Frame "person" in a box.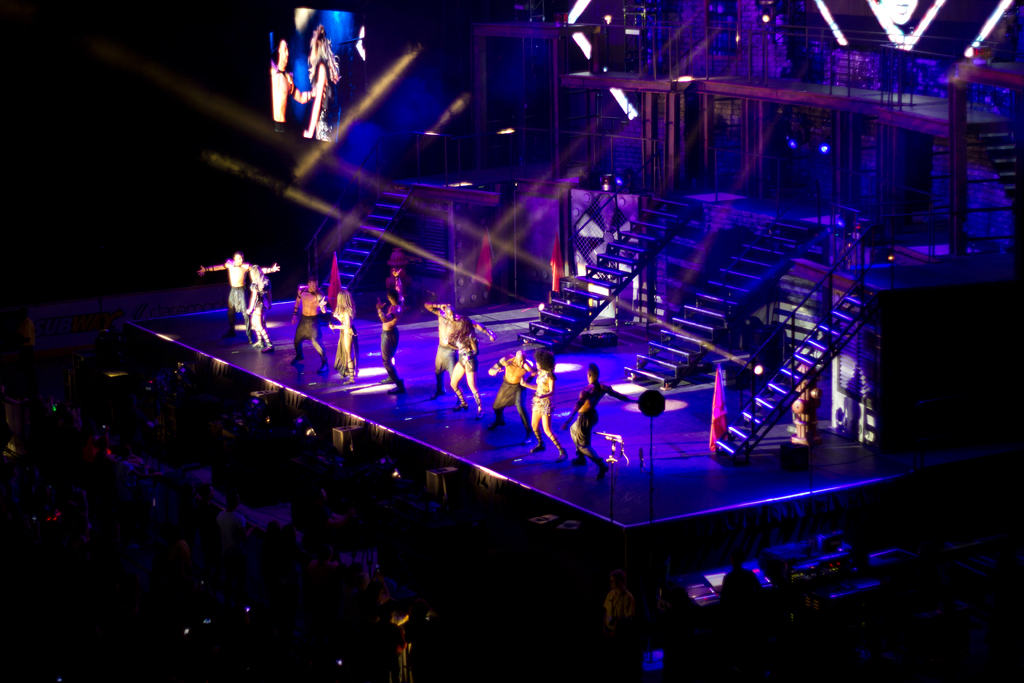
locate(303, 21, 346, 147).
